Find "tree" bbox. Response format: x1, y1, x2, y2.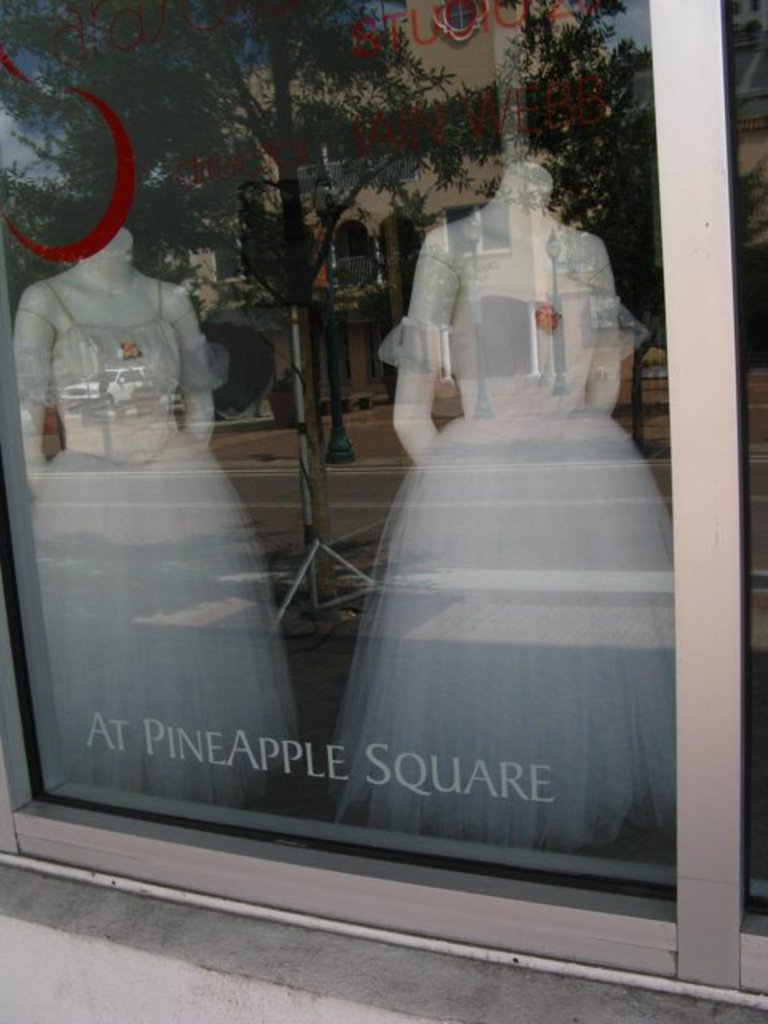
0, 0, 766, 453.
